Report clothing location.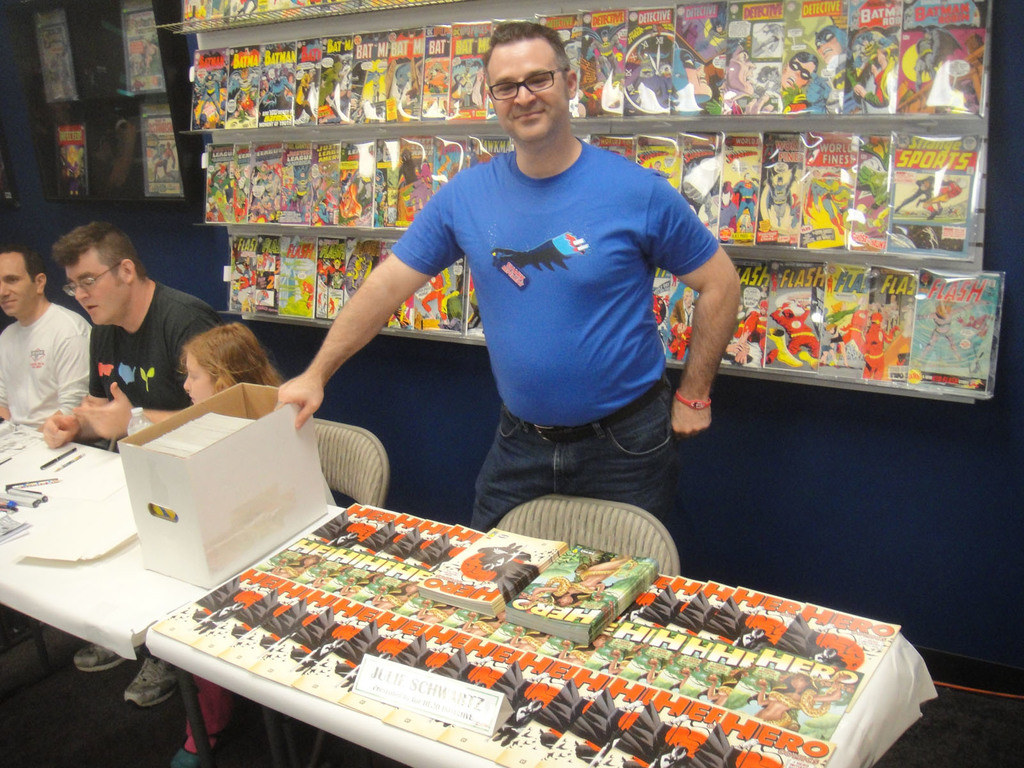
Report: 392:138:717:421.
